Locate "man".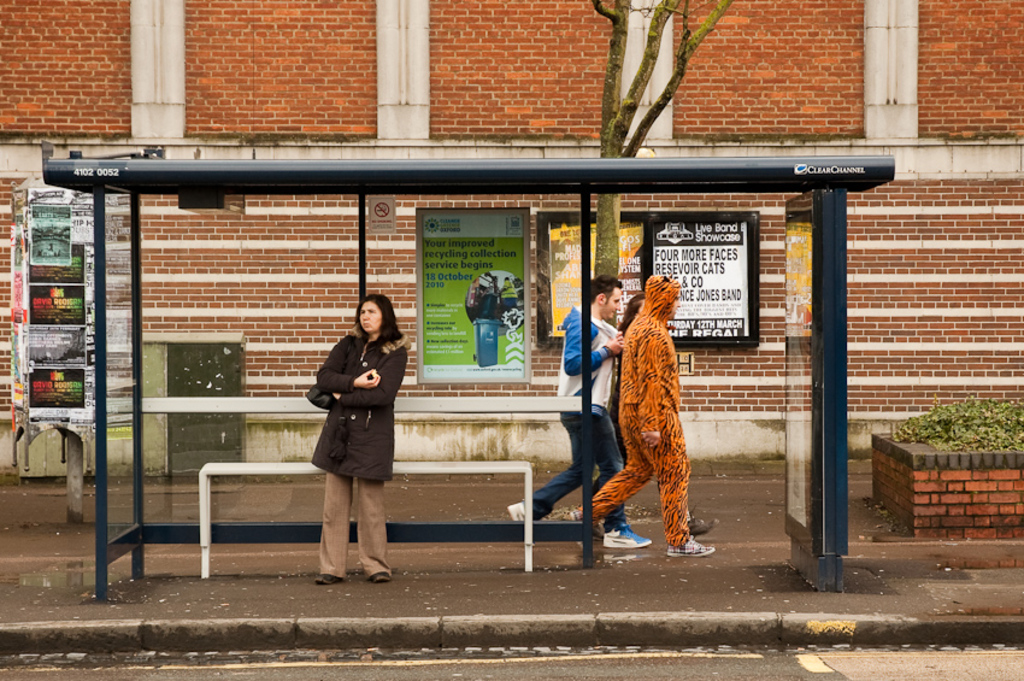
Bounding box: locate(505, 271, 654, 552).
